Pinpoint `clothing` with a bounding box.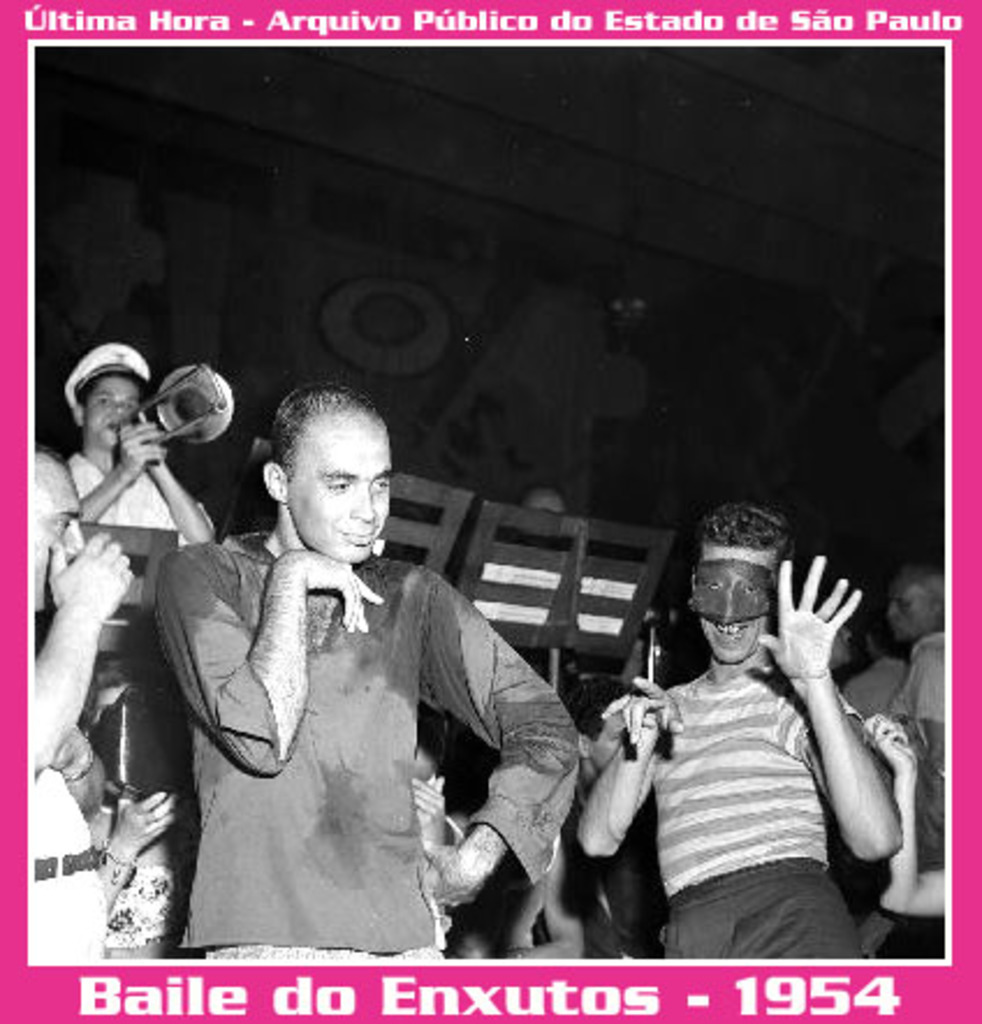
x1=181, y1=461, x2=618, y2=957.
